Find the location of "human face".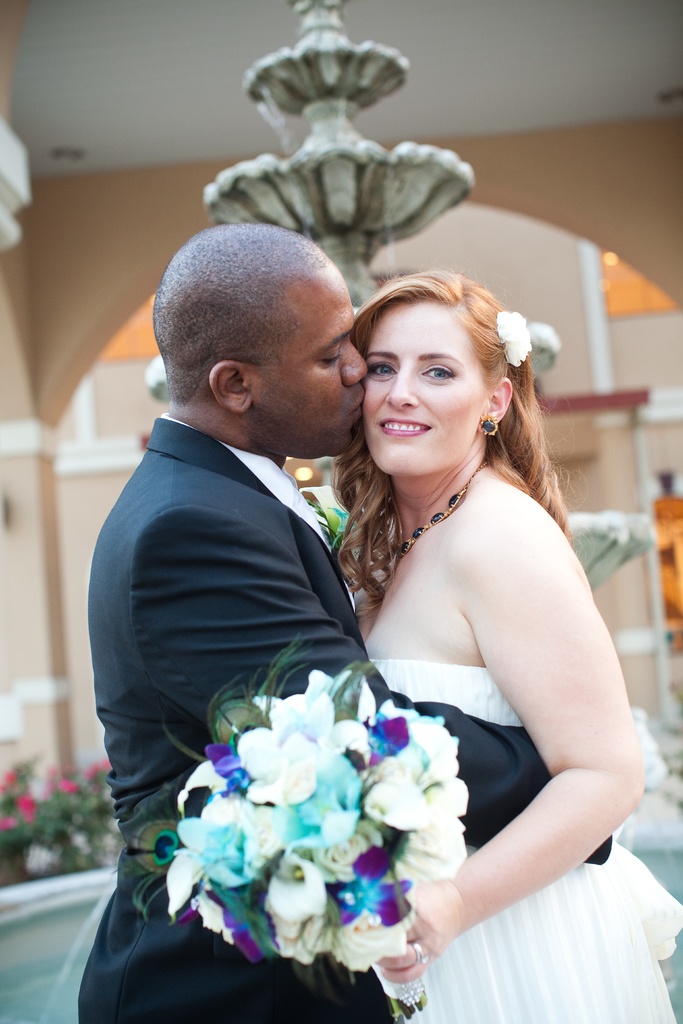
Location: l=265, t=267, r=361, b=454.
